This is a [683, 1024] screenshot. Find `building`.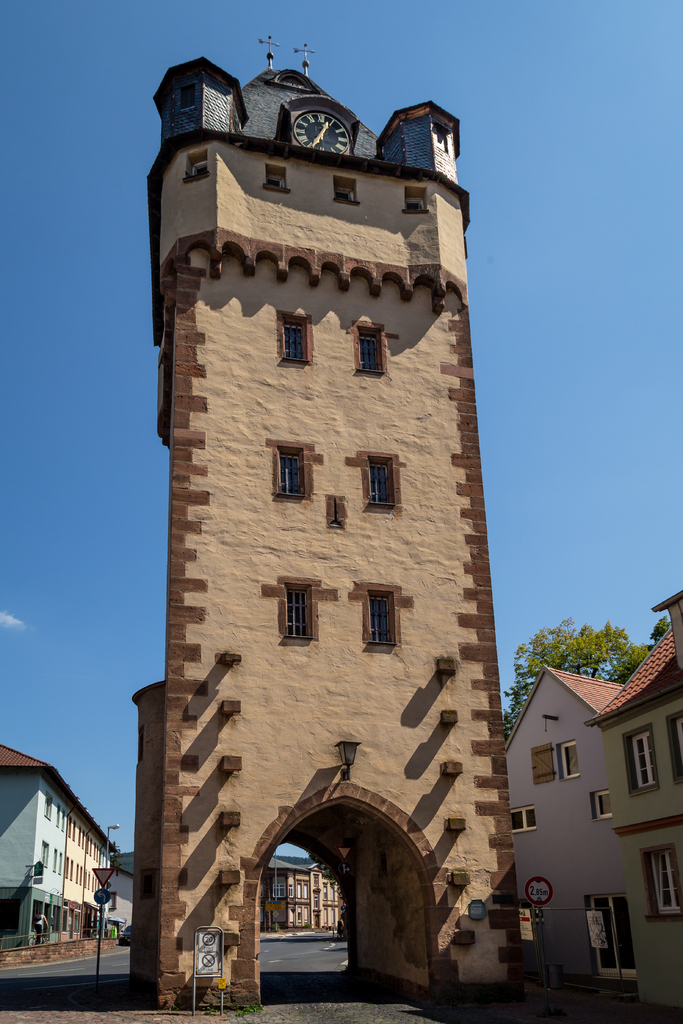
Bounding box: left=0, top=739, right=114, bottom=949.
